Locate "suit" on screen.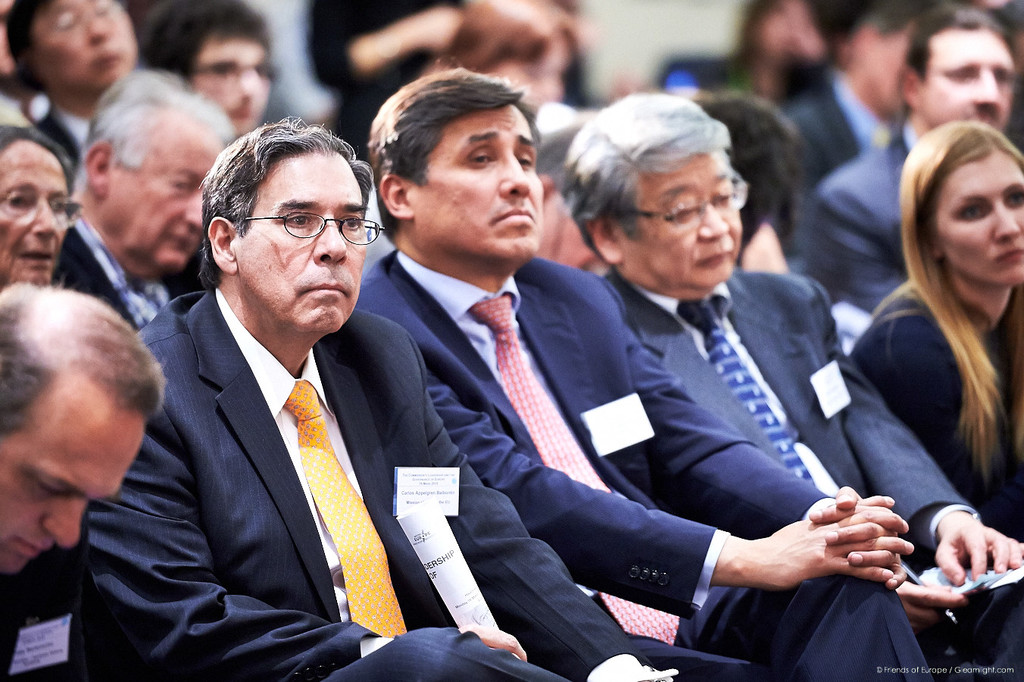
On screen at (left=595, top=268, right=1023, bottom=681).
